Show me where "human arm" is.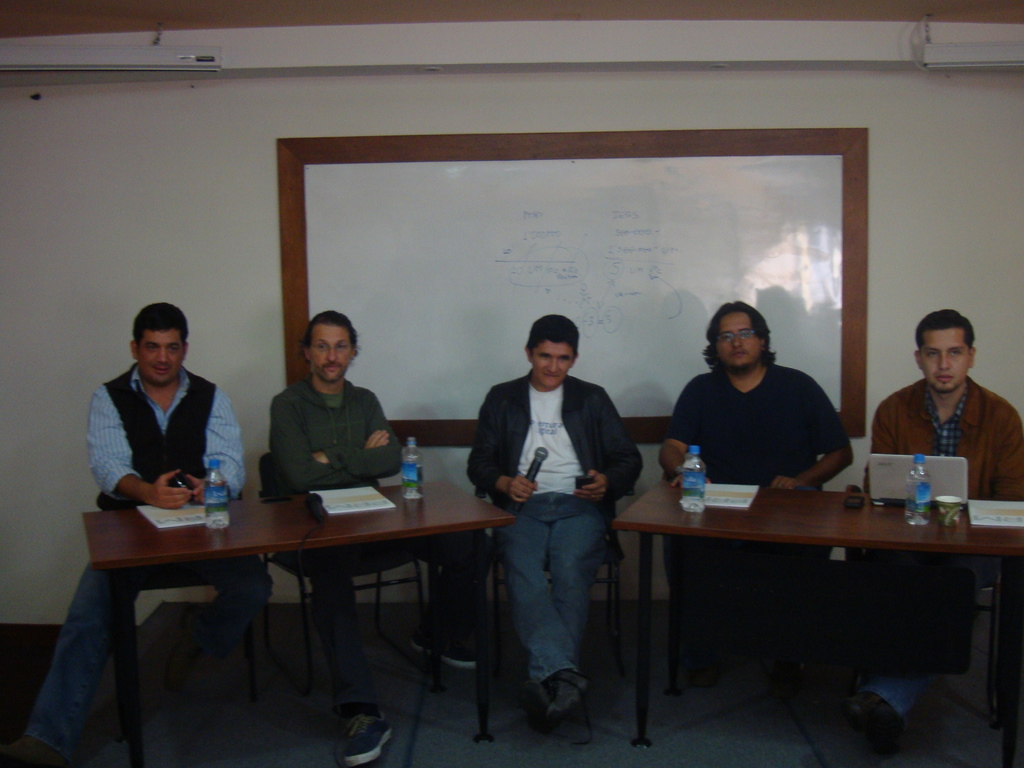
"human arm" is at {"x1": 97, "y1": 376, "x2": 197, "y2": 514}.
